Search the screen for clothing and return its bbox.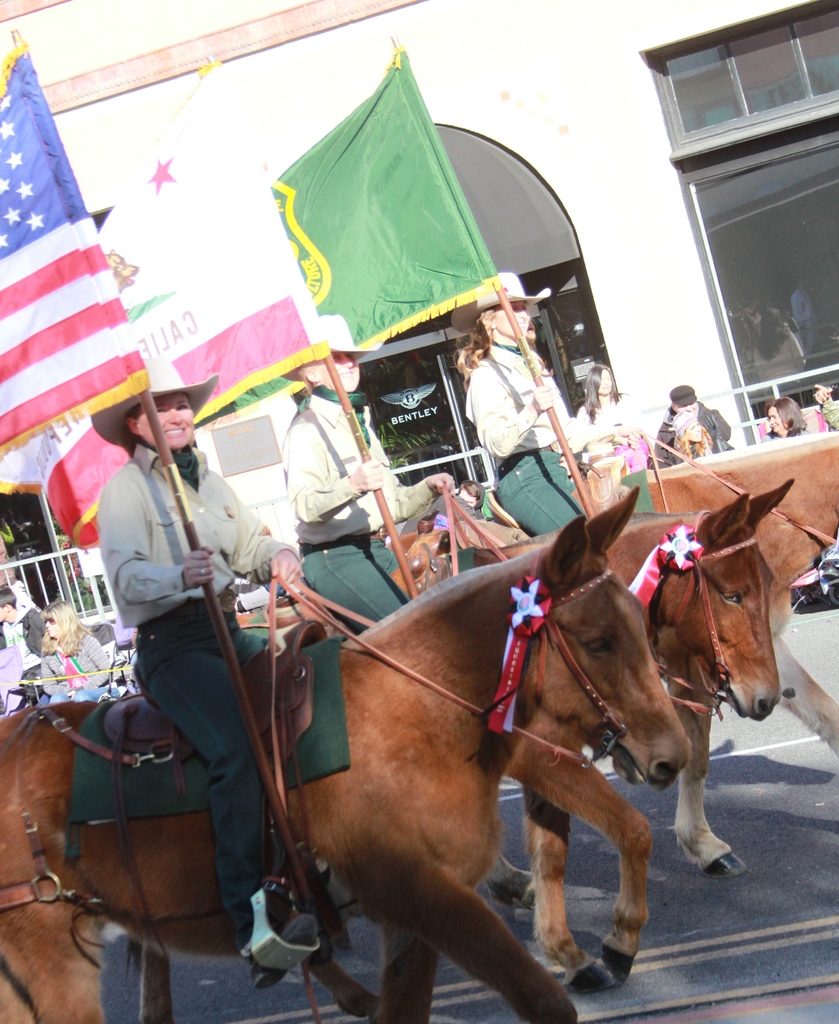
Found: box(761, 429, 806, 442).
